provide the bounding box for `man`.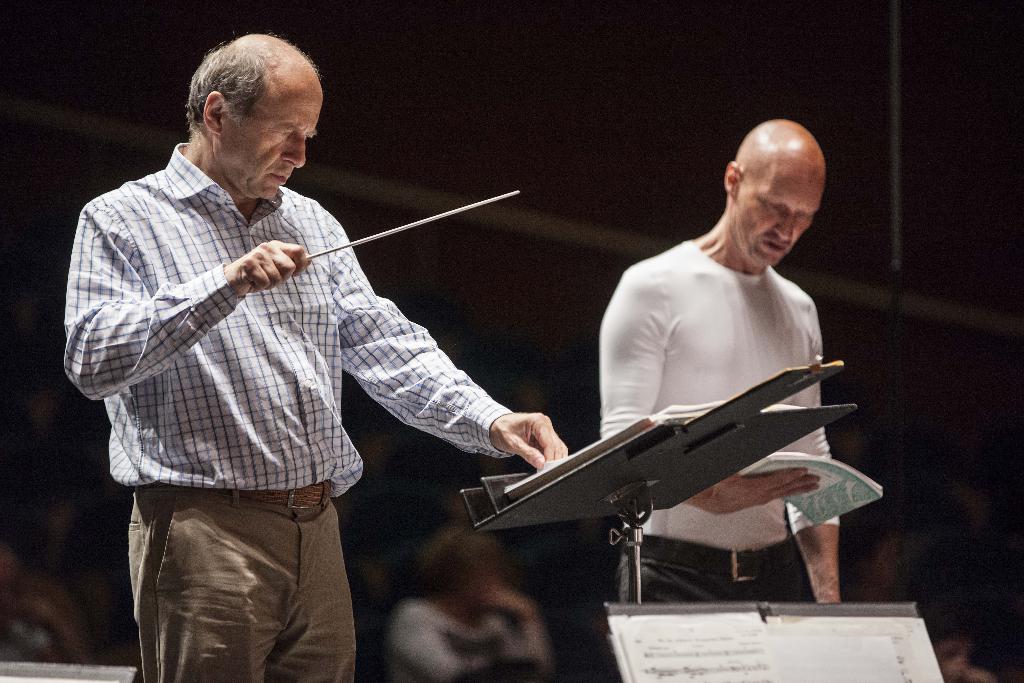
region(601, 115, 840, 609).
